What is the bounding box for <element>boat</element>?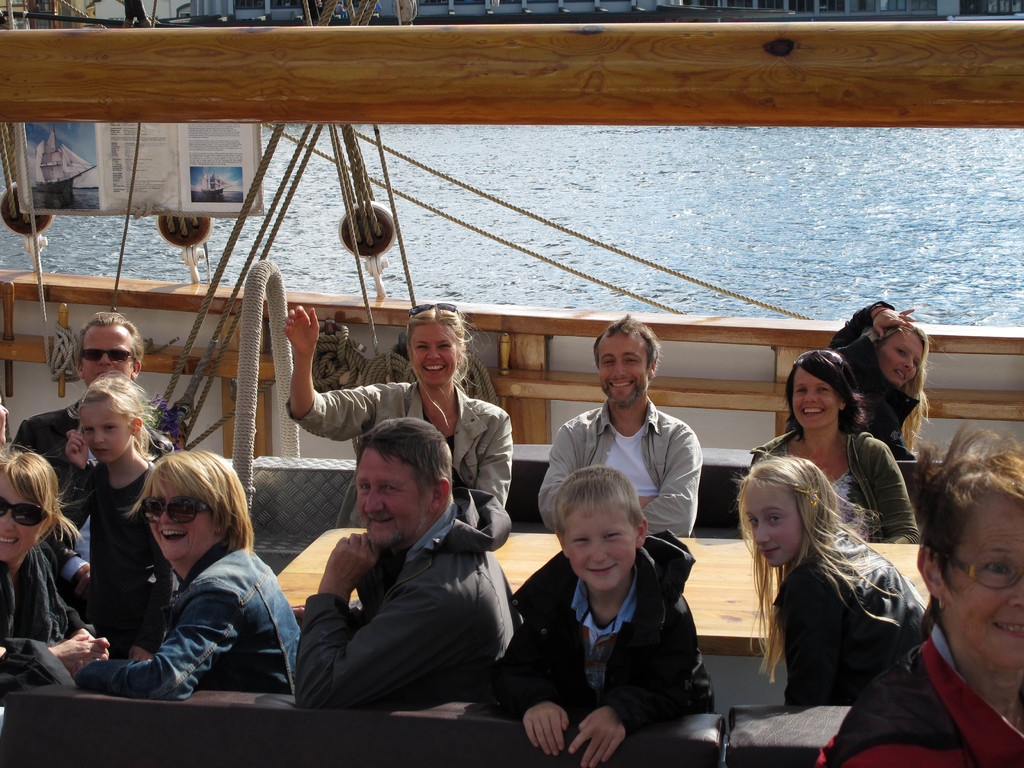
box(20, 52, 1023, 710).
